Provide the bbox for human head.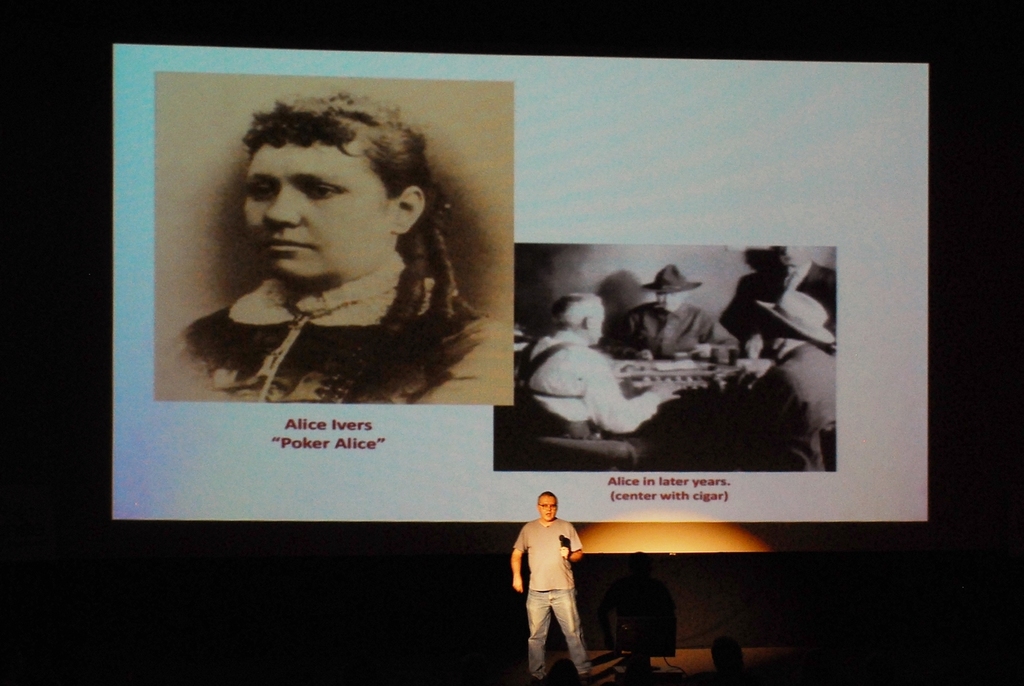
bbox(195, 99, 451, 347).
